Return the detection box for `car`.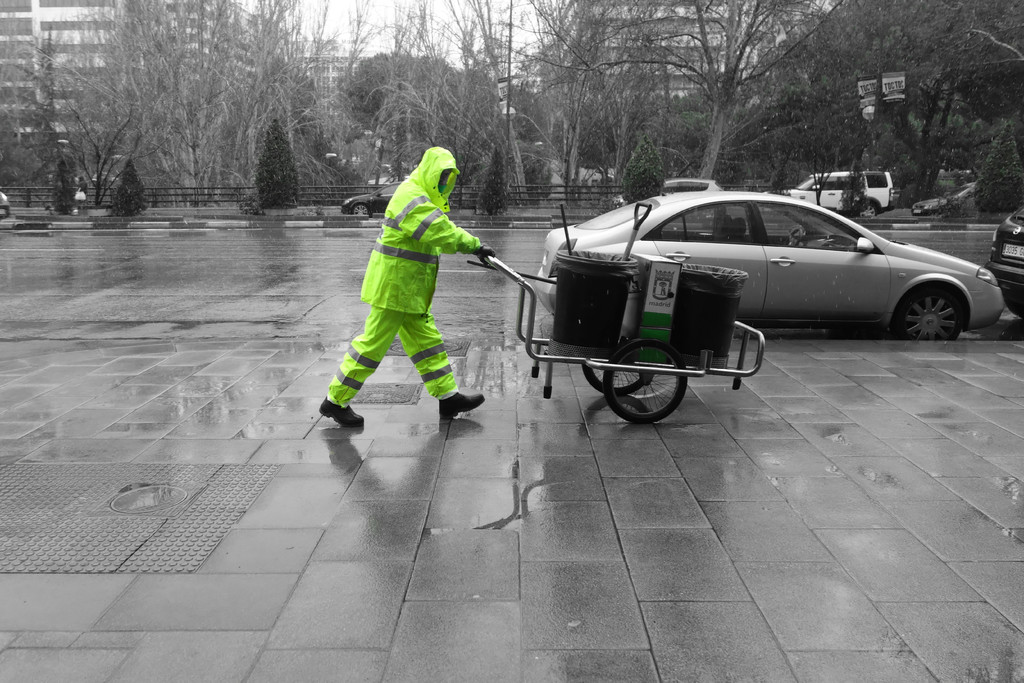
Rect(530, 190, 1012, 356).
